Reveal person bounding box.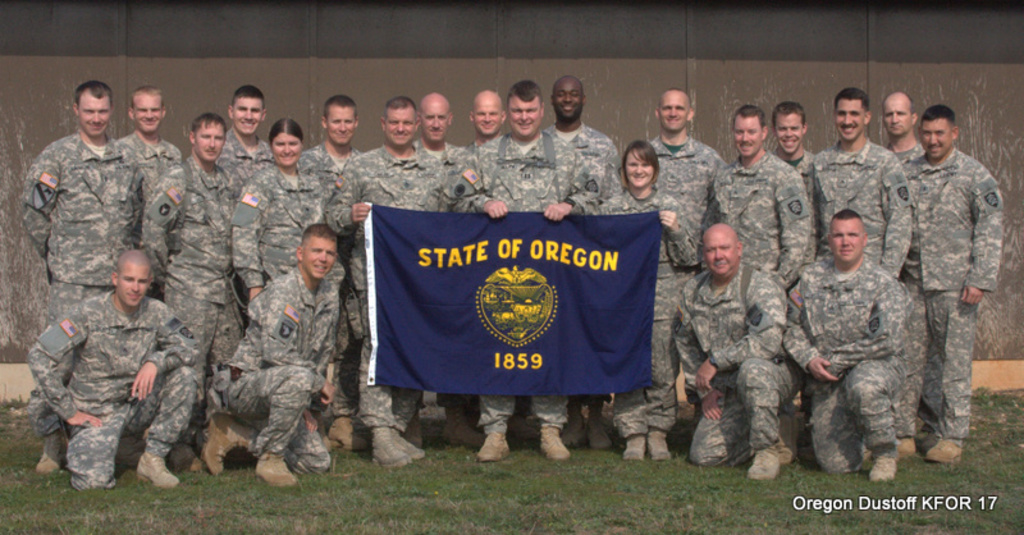
Revealed: {"x1": 788, "y1": 216, "x2": 911, "y2": 472}.
